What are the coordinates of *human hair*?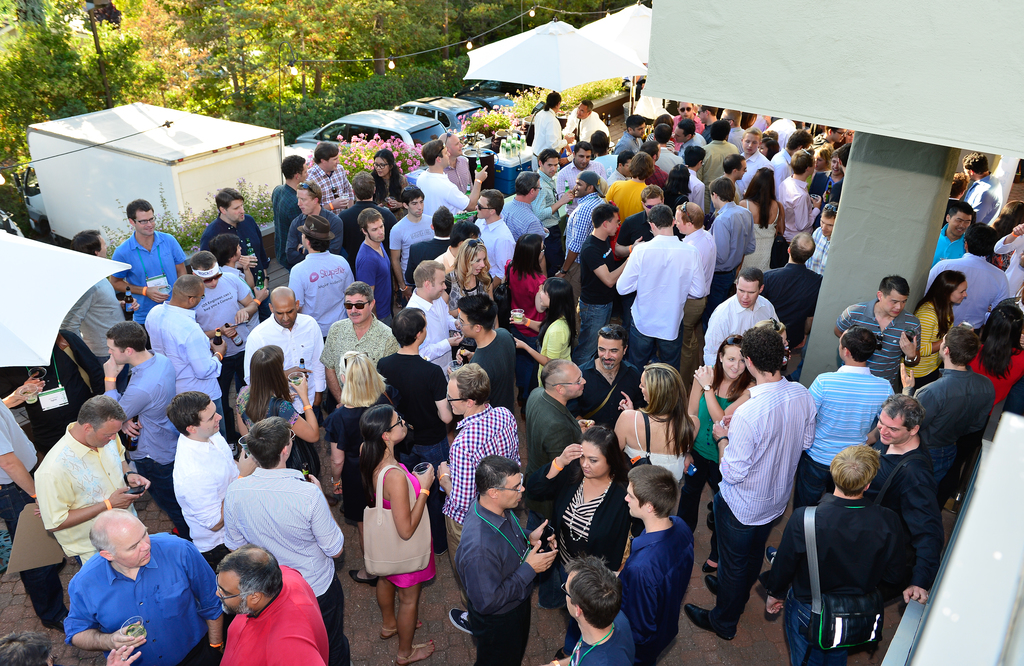
[72,399,128,430].
